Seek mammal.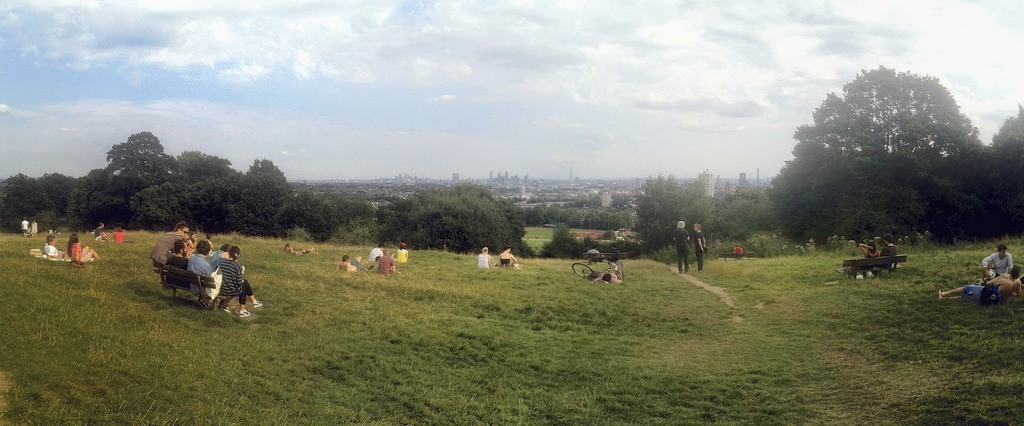
{"x1": 396, "y1": 242, "x2": 411, "y2": 266}.
